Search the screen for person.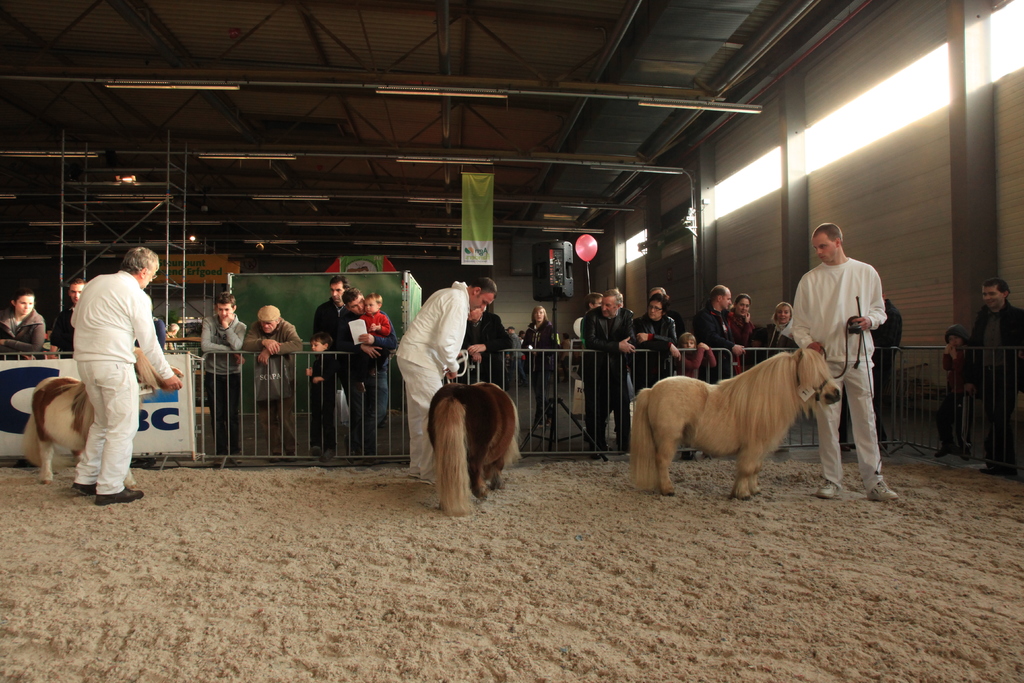
Found at pyautogui.locateOnScreen(964, 281, 1023, 473).
